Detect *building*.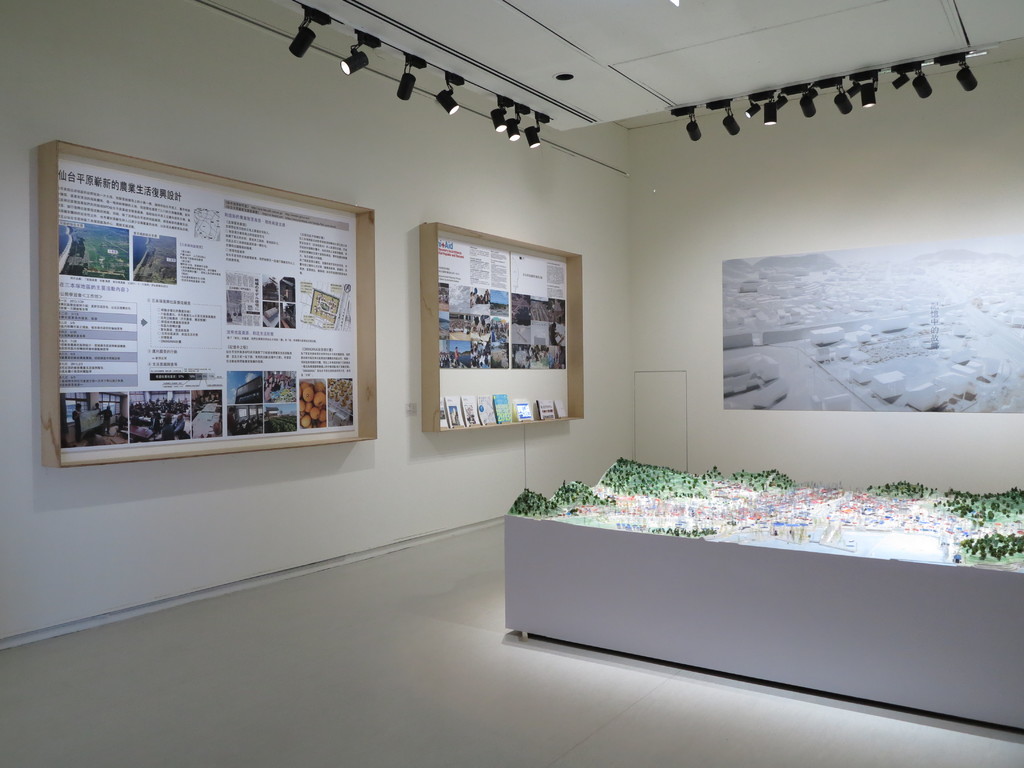
Detected at 0,0,1023,767.
